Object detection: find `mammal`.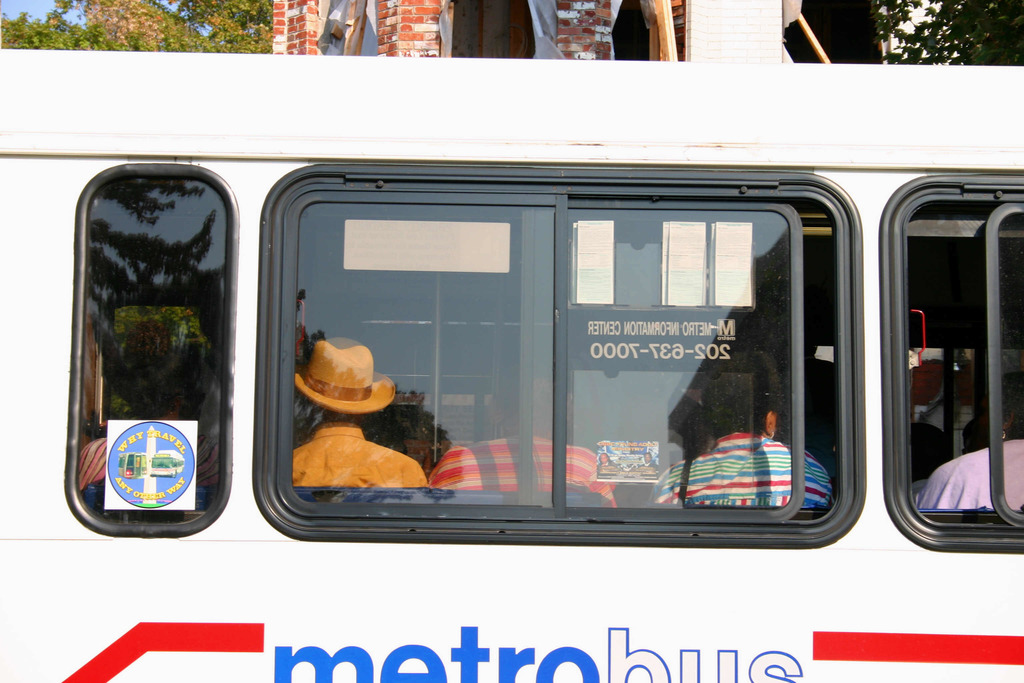
Rect(79, 346, 225, 501).
